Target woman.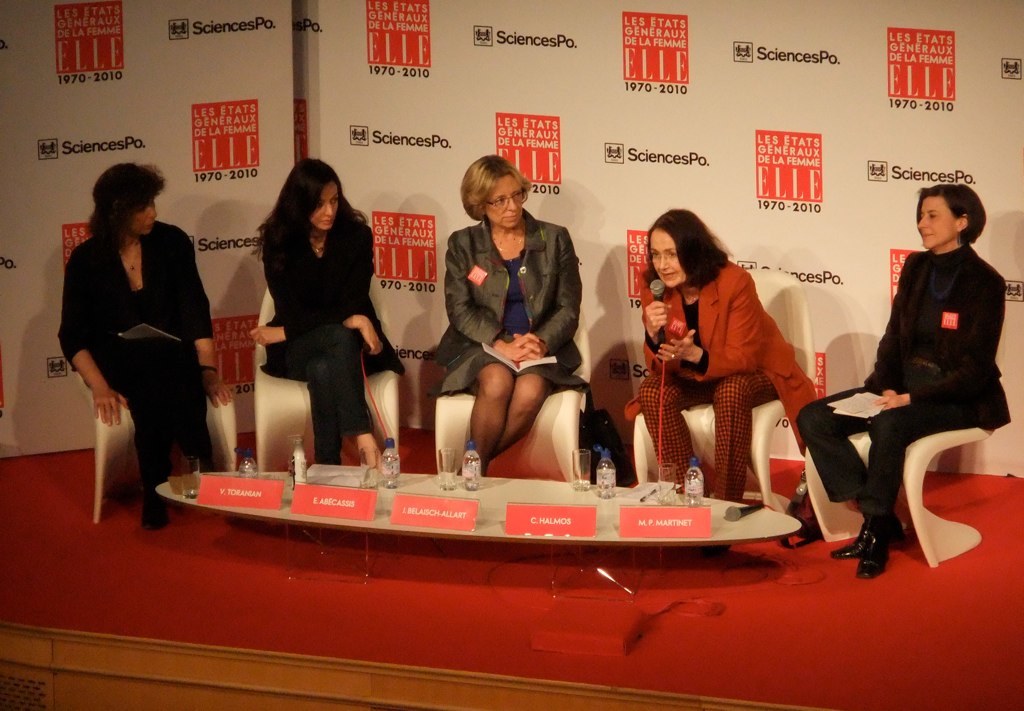
Target region: <region>795, 179, 1015, 588</region>.
